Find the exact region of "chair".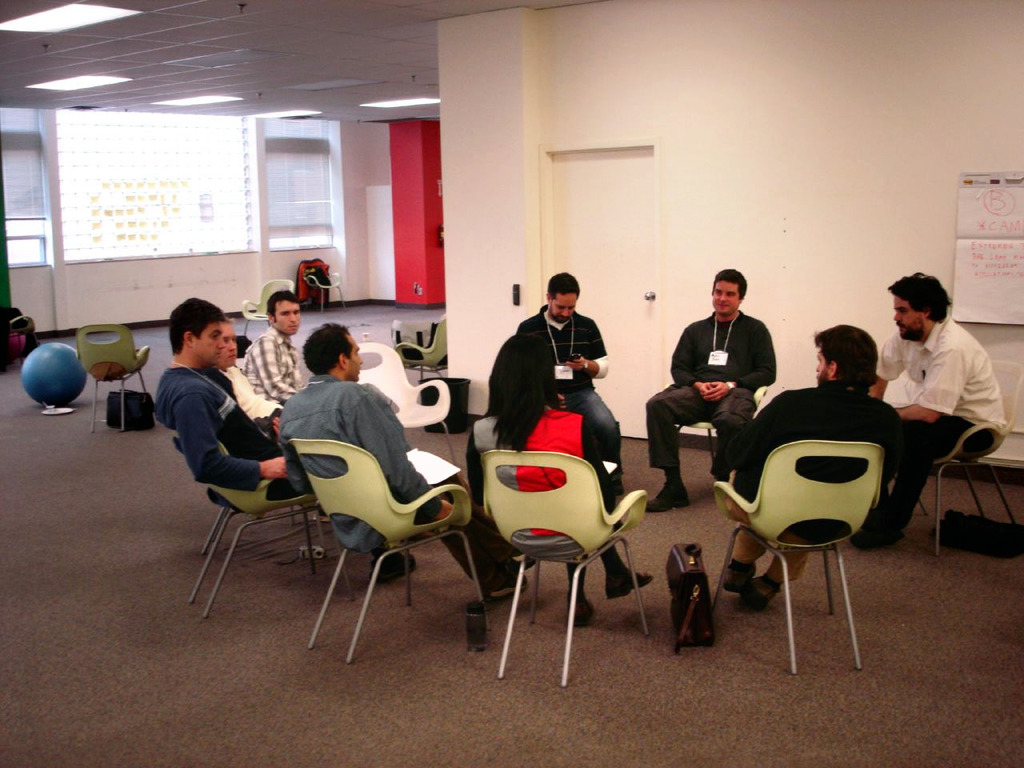
Exact region: bbox=(242, 278, 293, 338).
